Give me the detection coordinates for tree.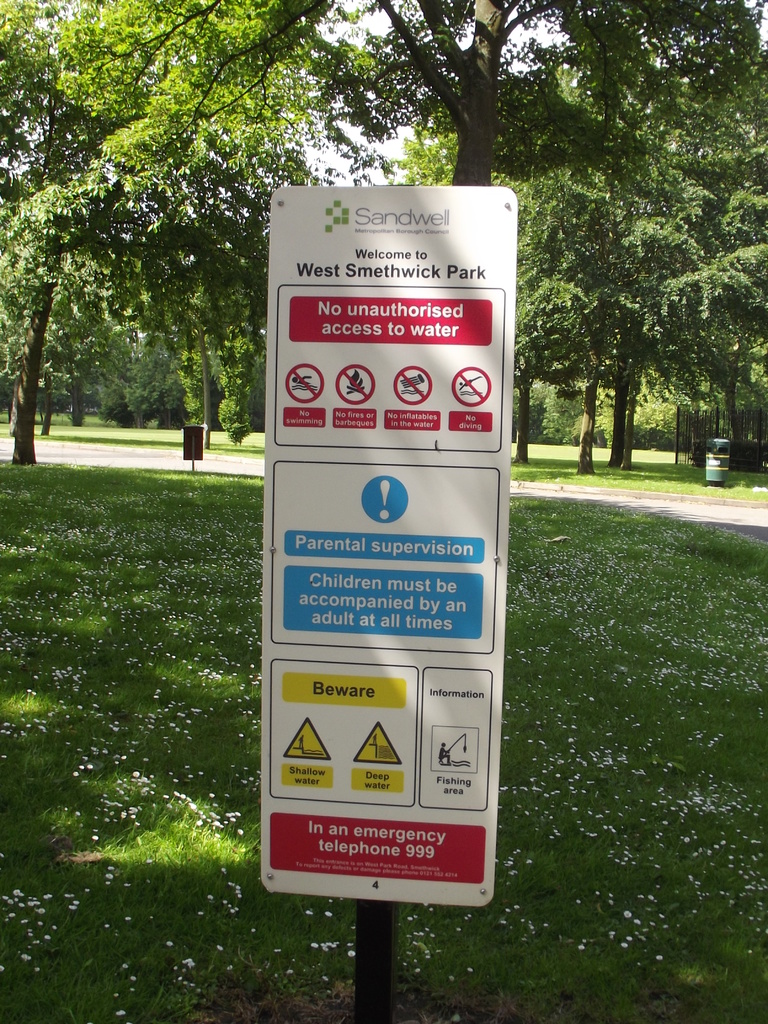
12/74/282/472.
